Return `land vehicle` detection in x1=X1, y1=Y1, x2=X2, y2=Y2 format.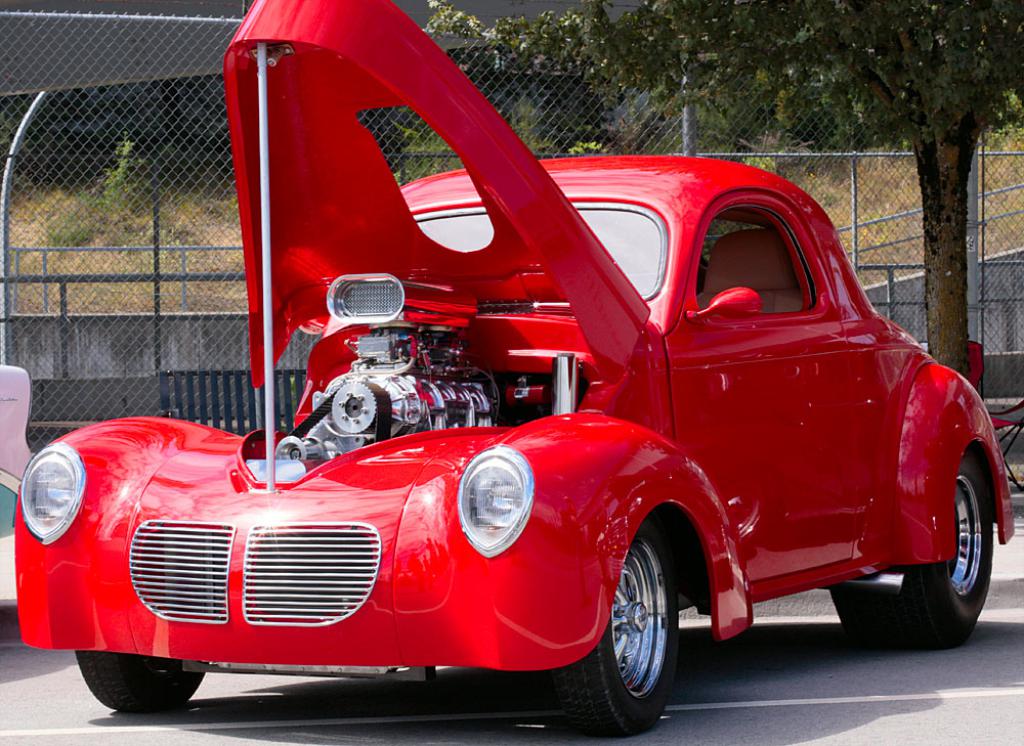
x1=77, y1=29, x2=1012, y2=720.
